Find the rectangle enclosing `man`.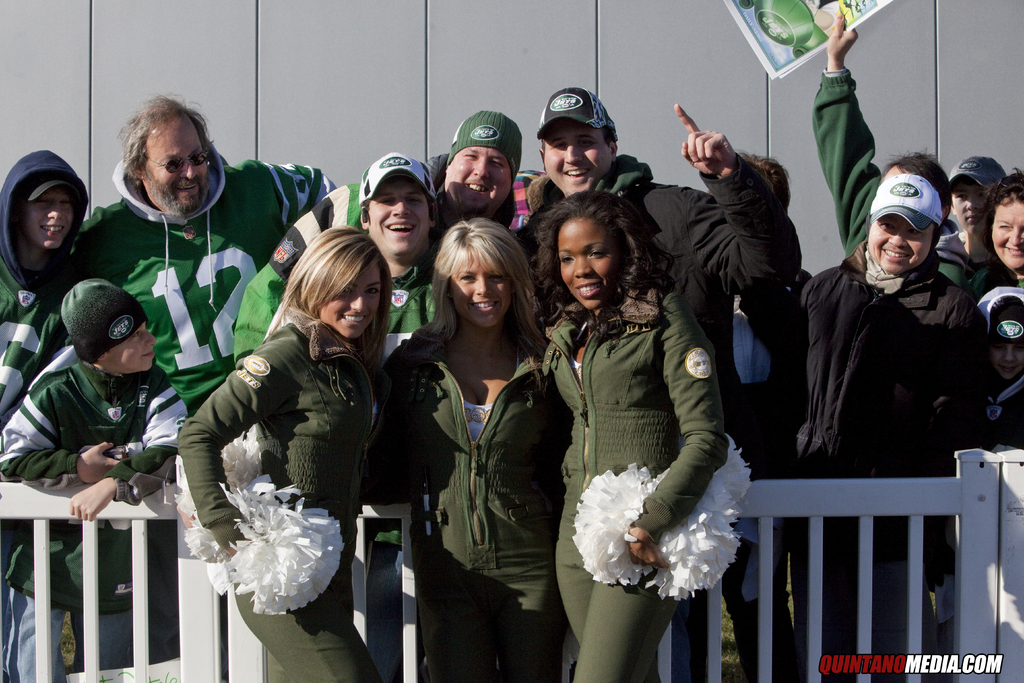
box(352, 152, 438, 682).
